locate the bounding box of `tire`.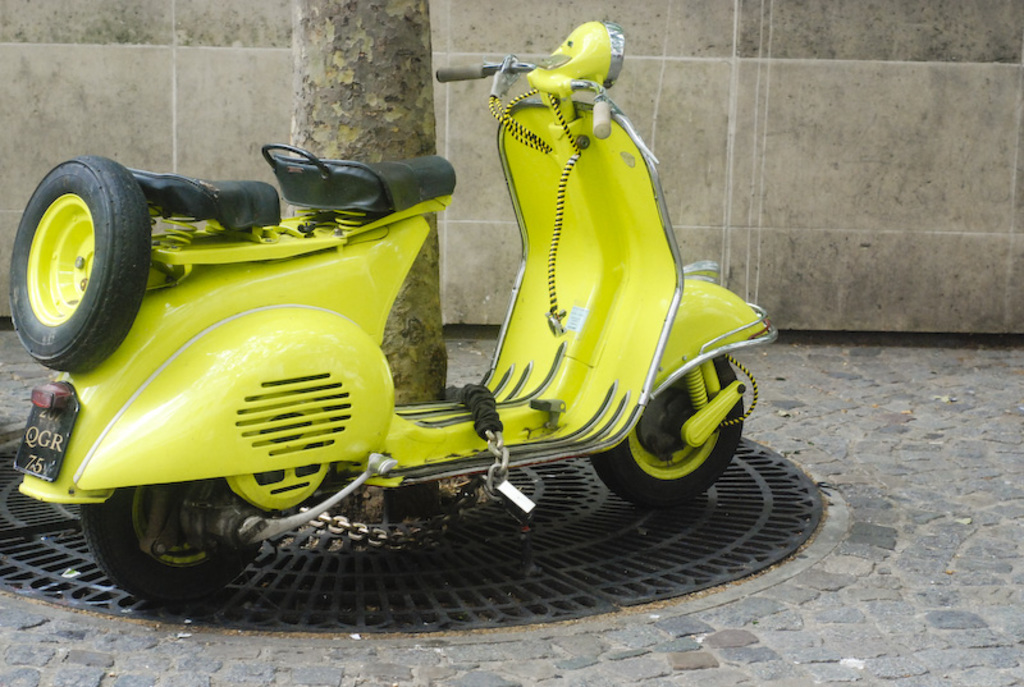
Bounding box: 8/154/159/374.
